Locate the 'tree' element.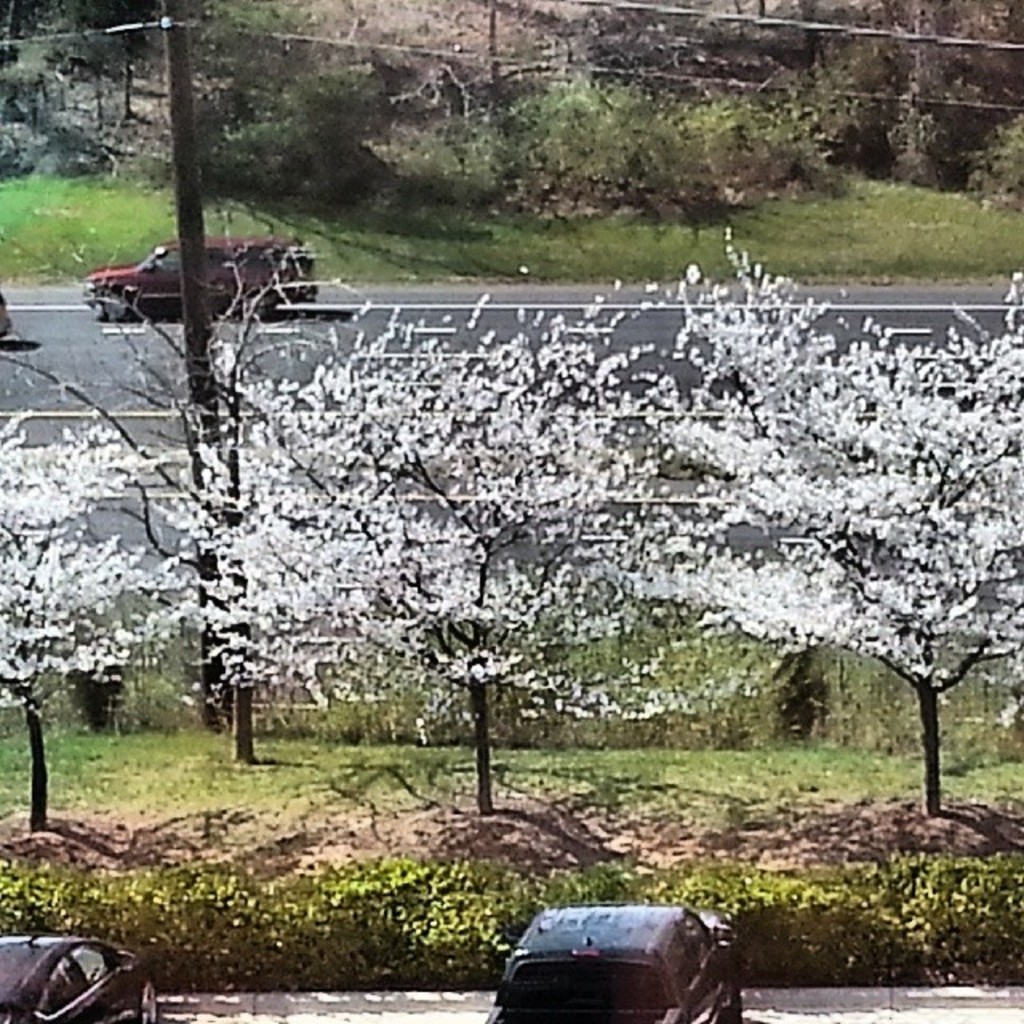
Element bbox: rect(322, 0, 616, 130).
